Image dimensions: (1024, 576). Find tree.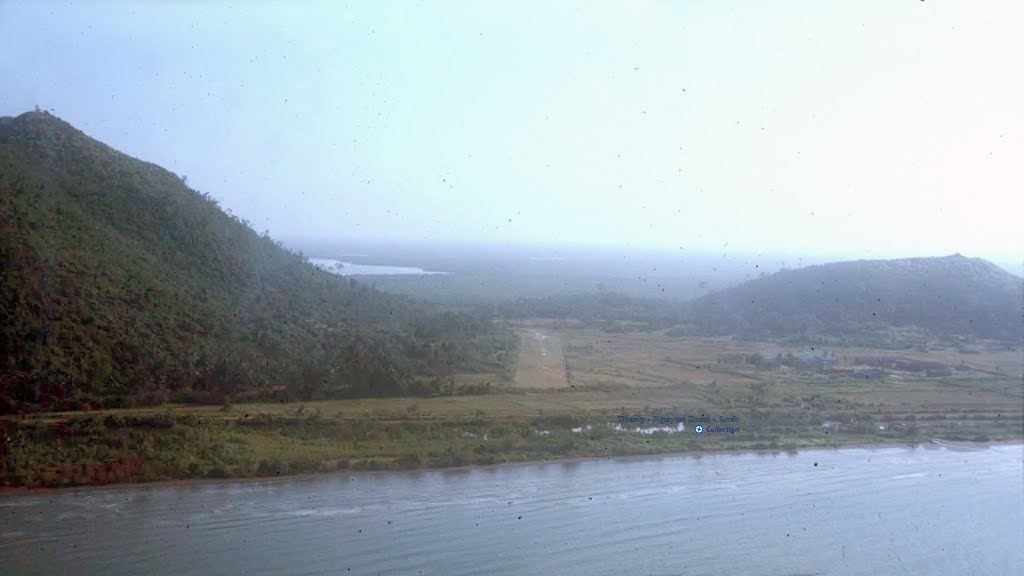
Rect(298, 355, 330, 399).
